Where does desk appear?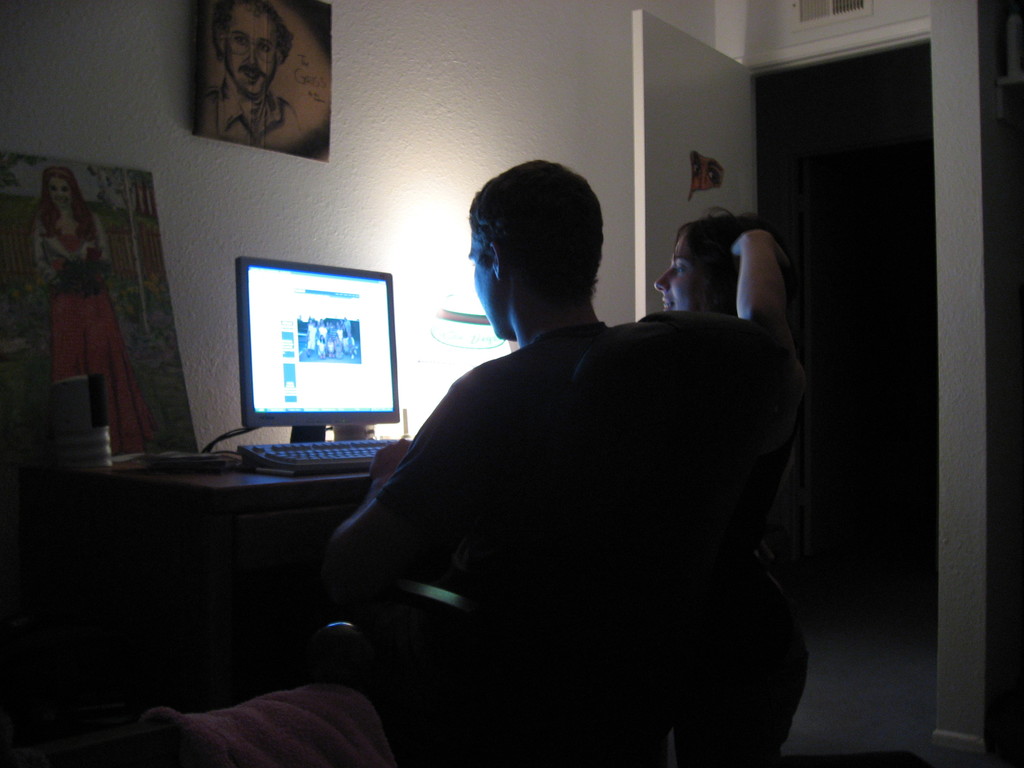
Appears at [x1=20, y1=445, x2=365, y2=737].
